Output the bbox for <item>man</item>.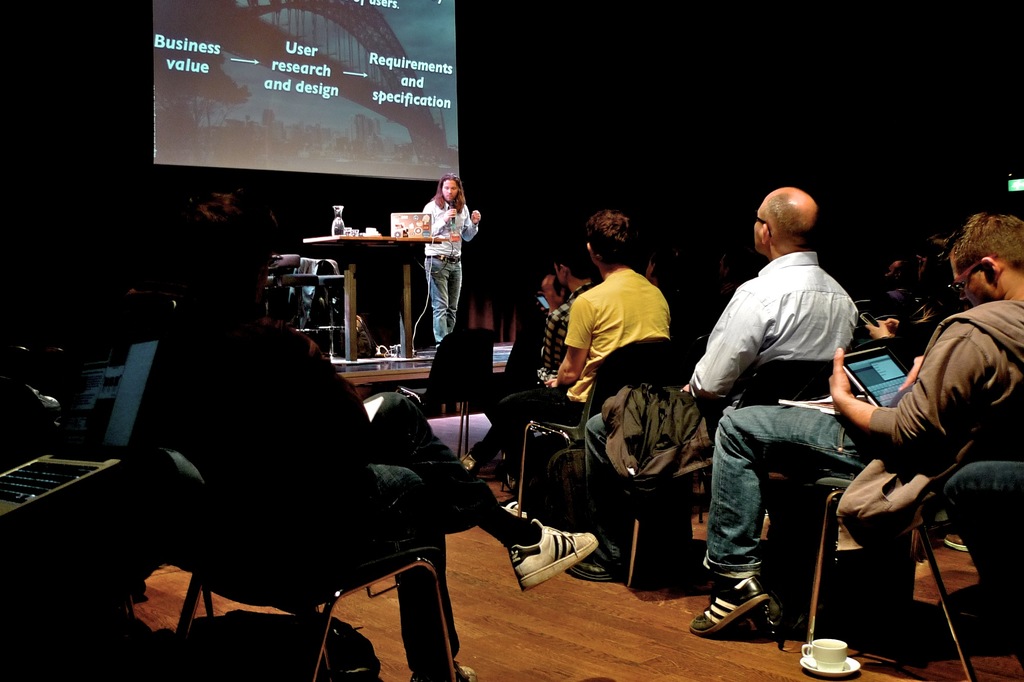
155:191:601:681.
